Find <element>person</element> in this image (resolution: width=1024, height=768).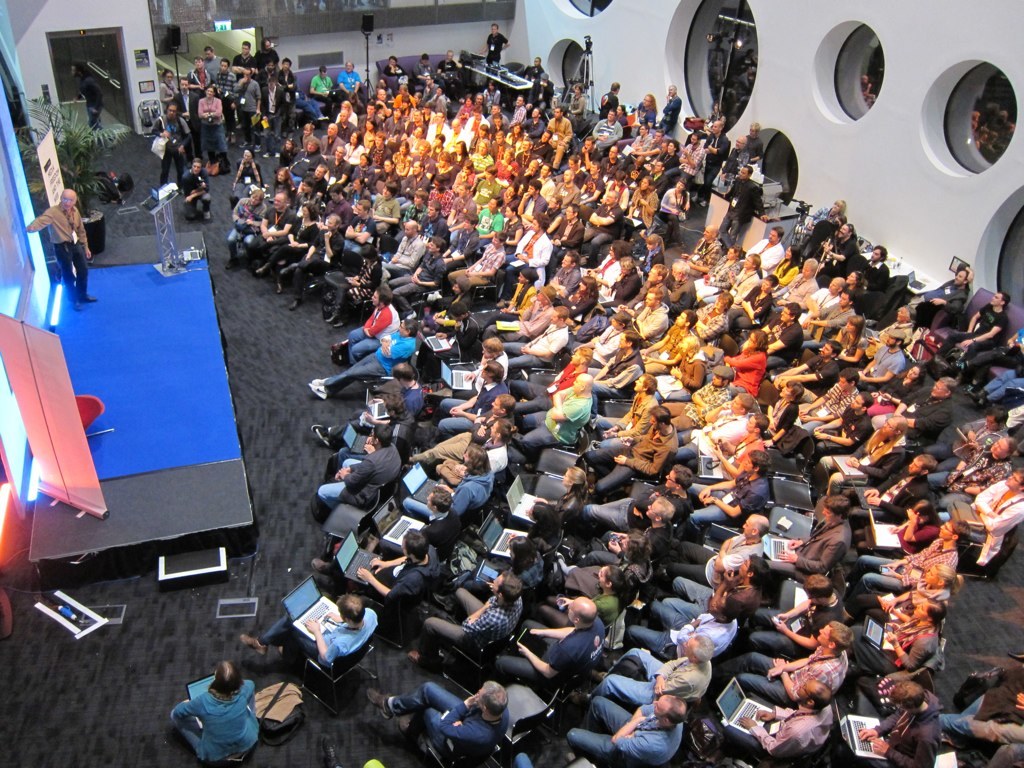
bbox(276, 54, 297, 137).
